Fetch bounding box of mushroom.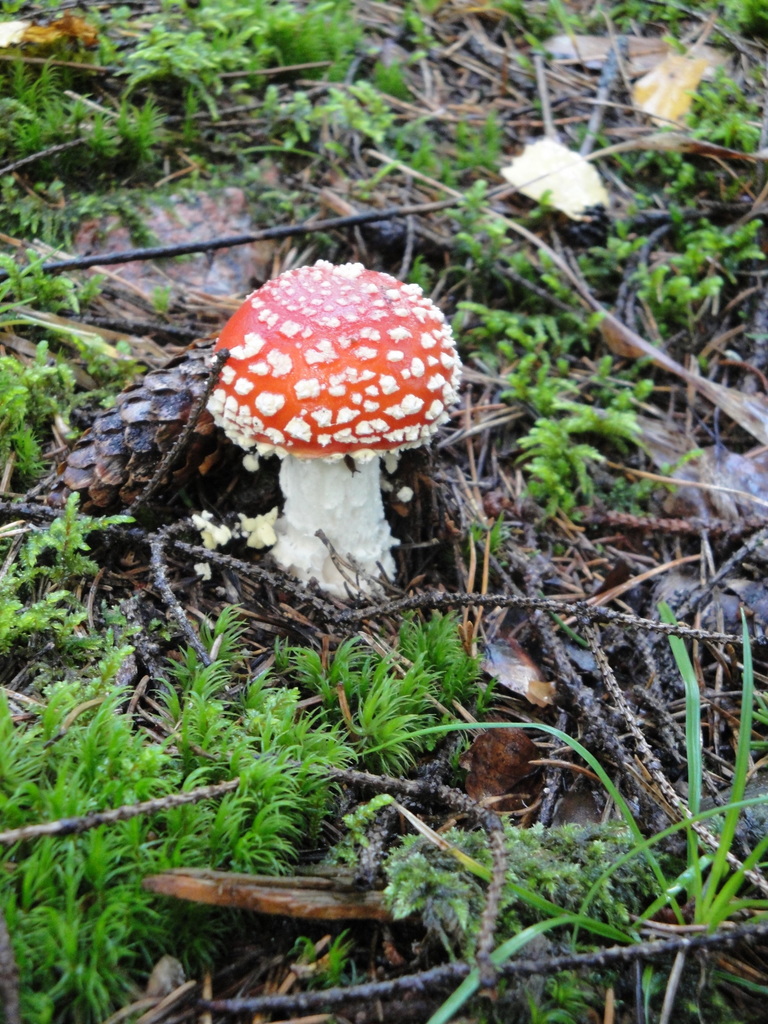
Bbox: l=208, t=257, r=459, b=591.
